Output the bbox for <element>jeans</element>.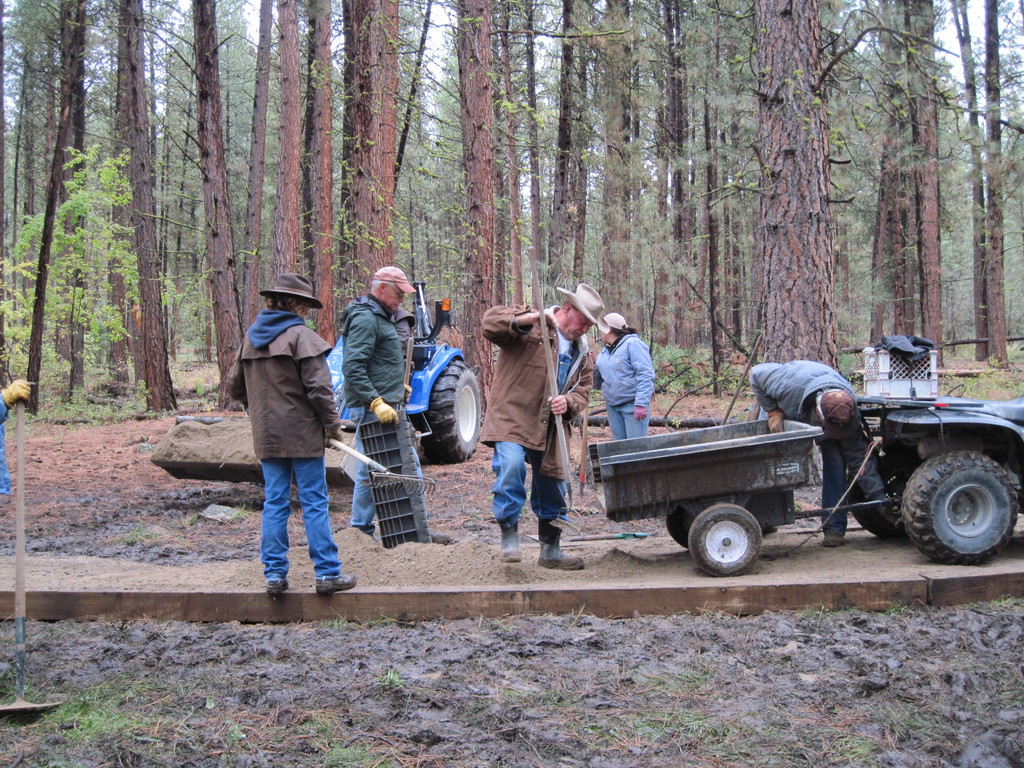
select_region(247, 428, 347, 616).
